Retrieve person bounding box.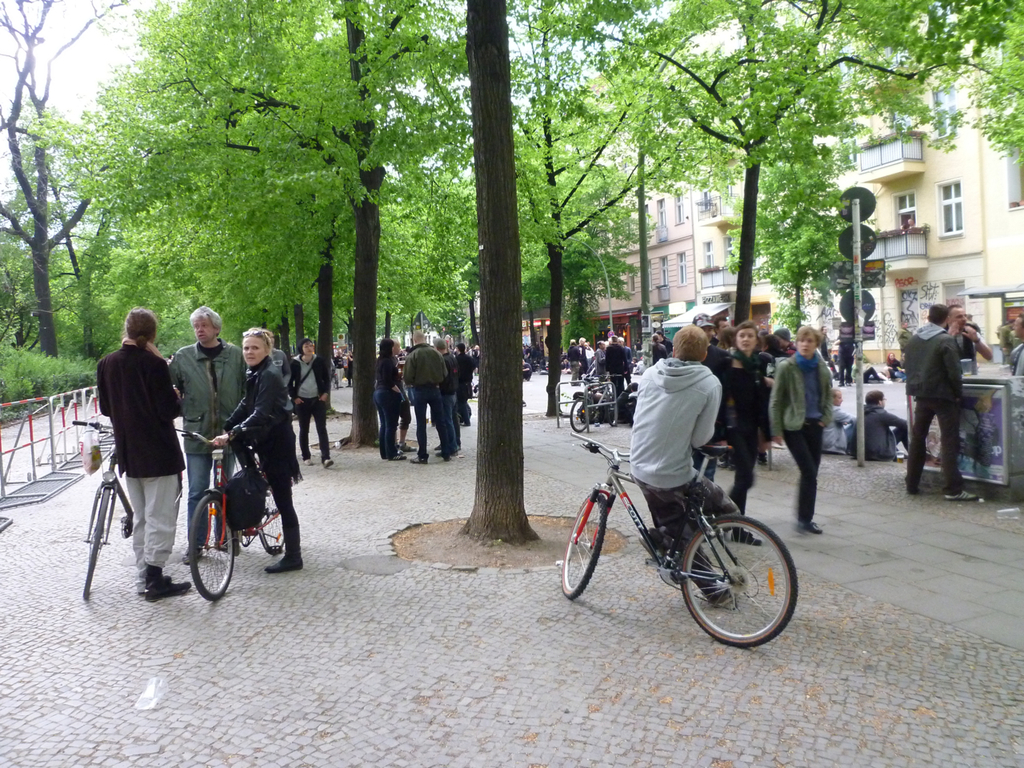
Bounding box: 287/332/331/468.
